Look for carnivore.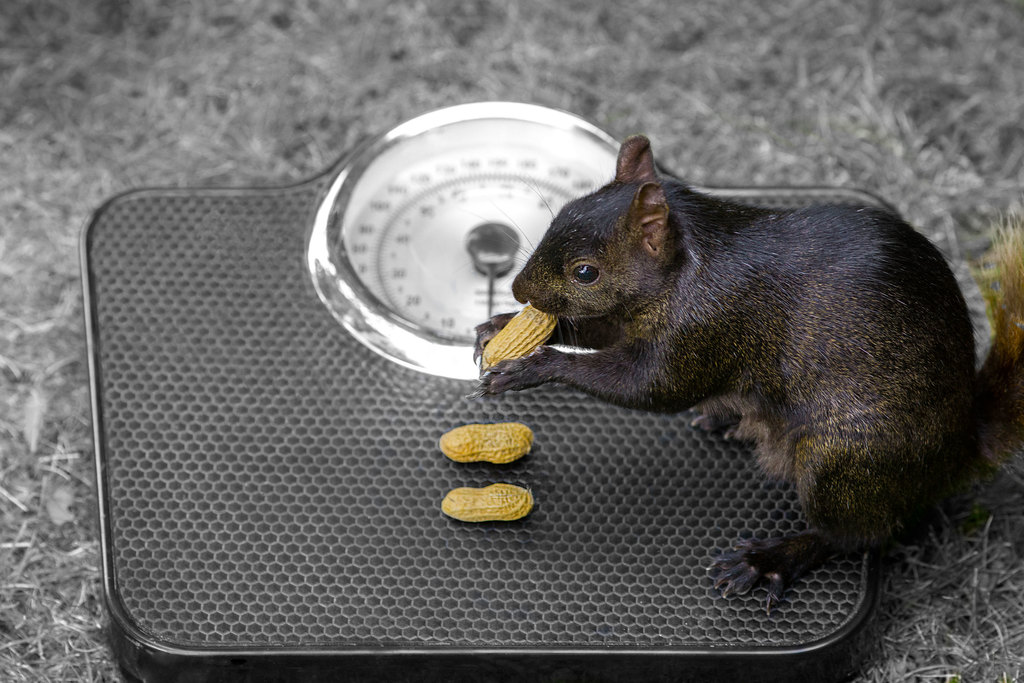
Found: (x1=506, y1=154, x2=993, y2=638).
